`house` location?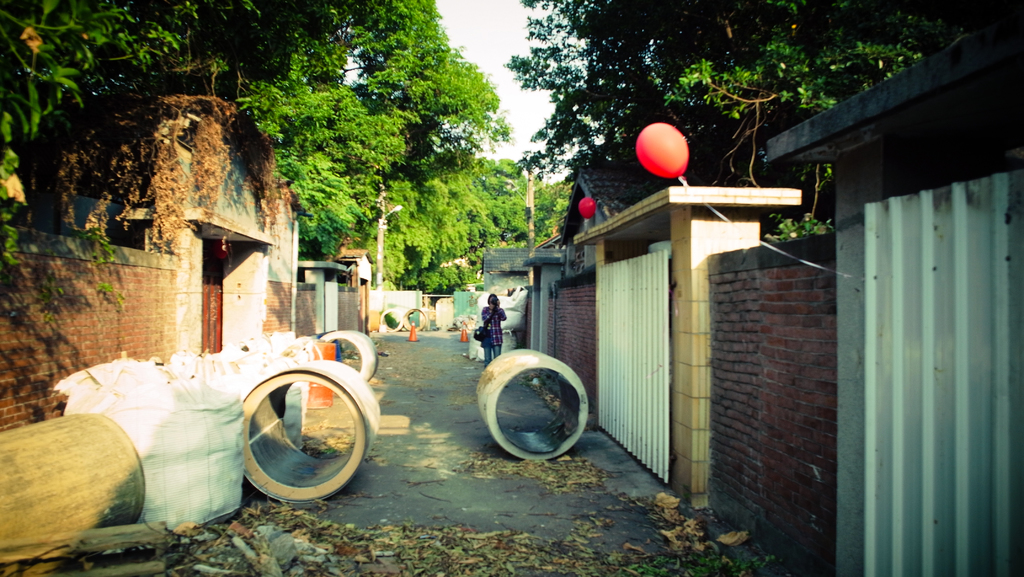
BBox(1, 48, 434, 437)
